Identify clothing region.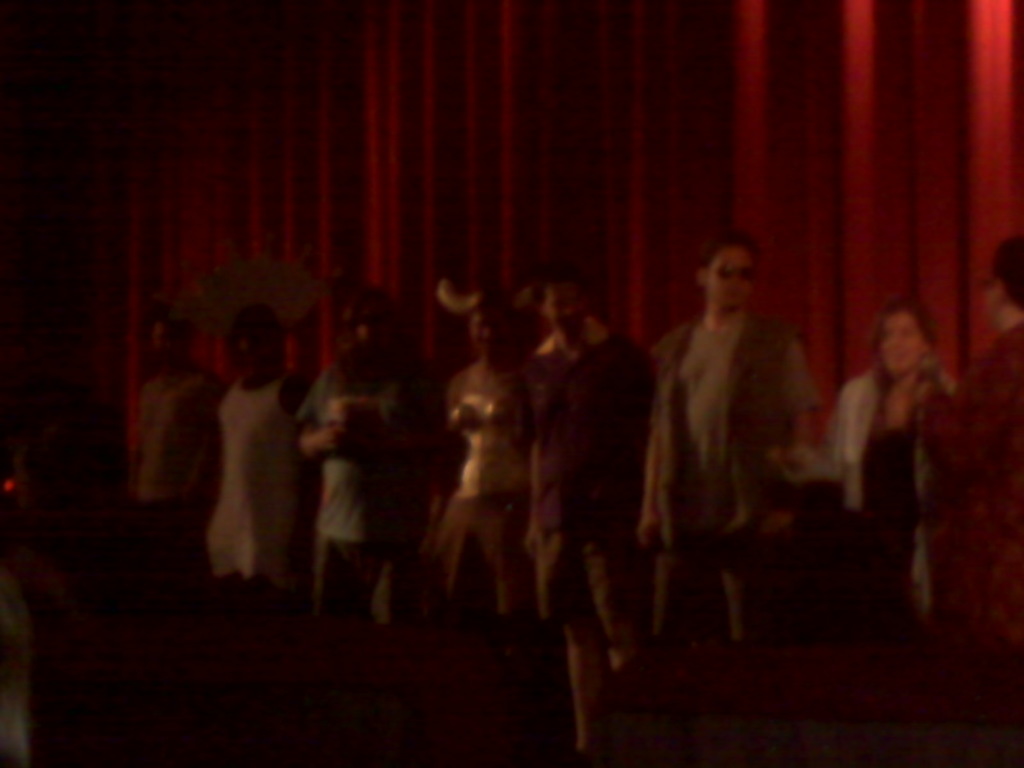
Region: detection(161, 390, 325, 589).
